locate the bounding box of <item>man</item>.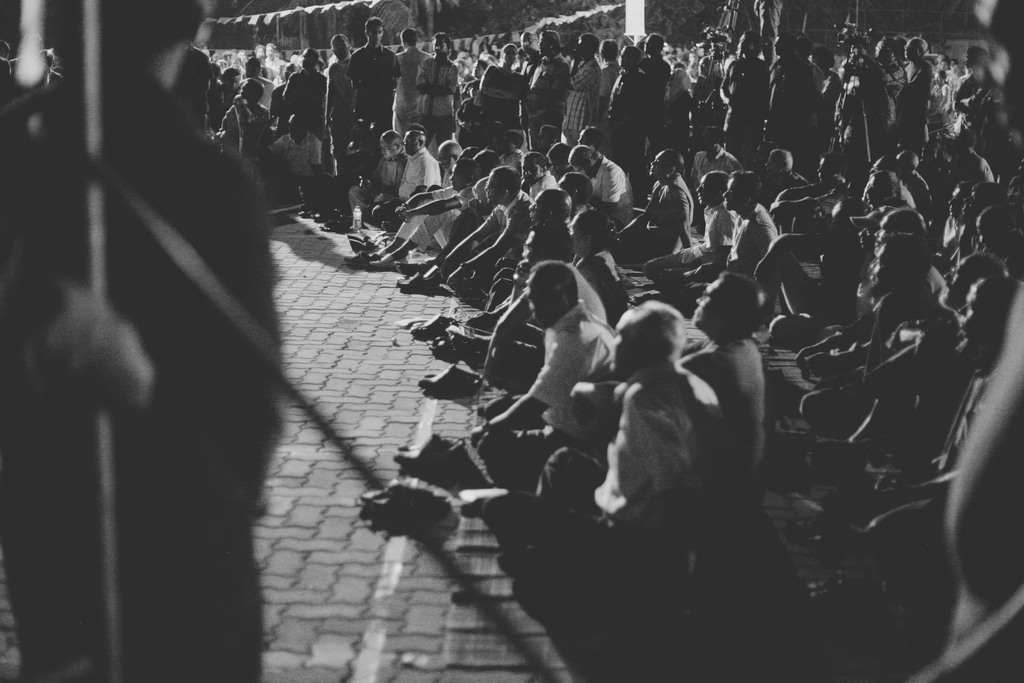
Bounding box: [641, 33, 671, 135].
